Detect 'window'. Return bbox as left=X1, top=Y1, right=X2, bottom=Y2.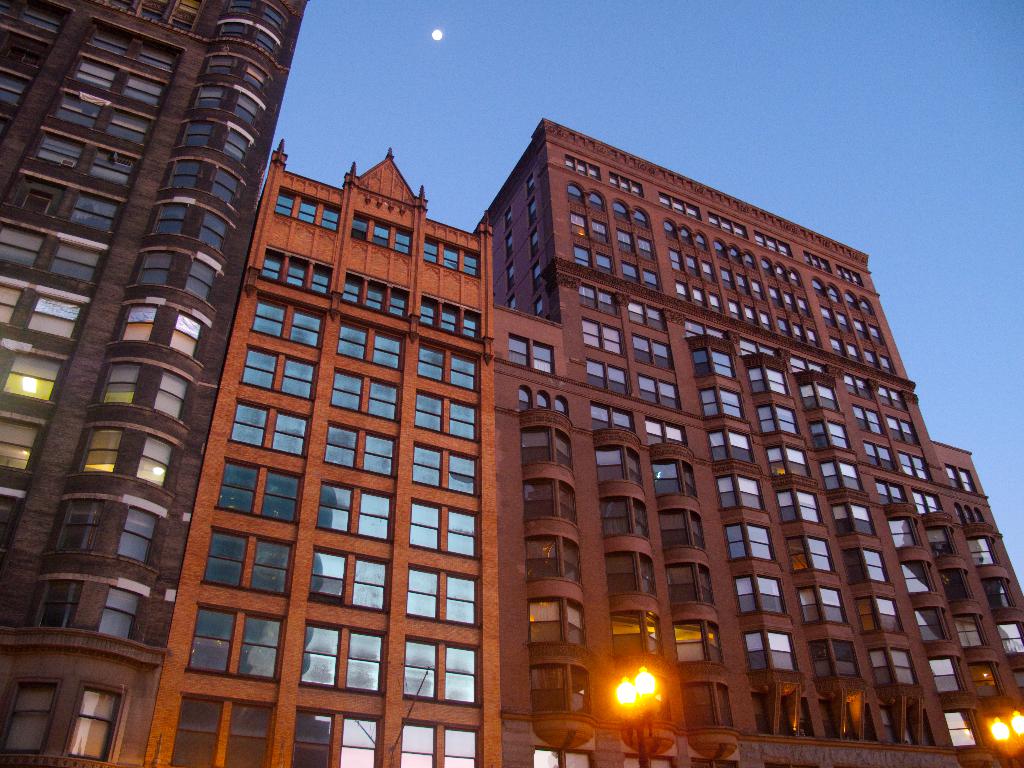
left=578, top=279, right=618, bottom=312.
